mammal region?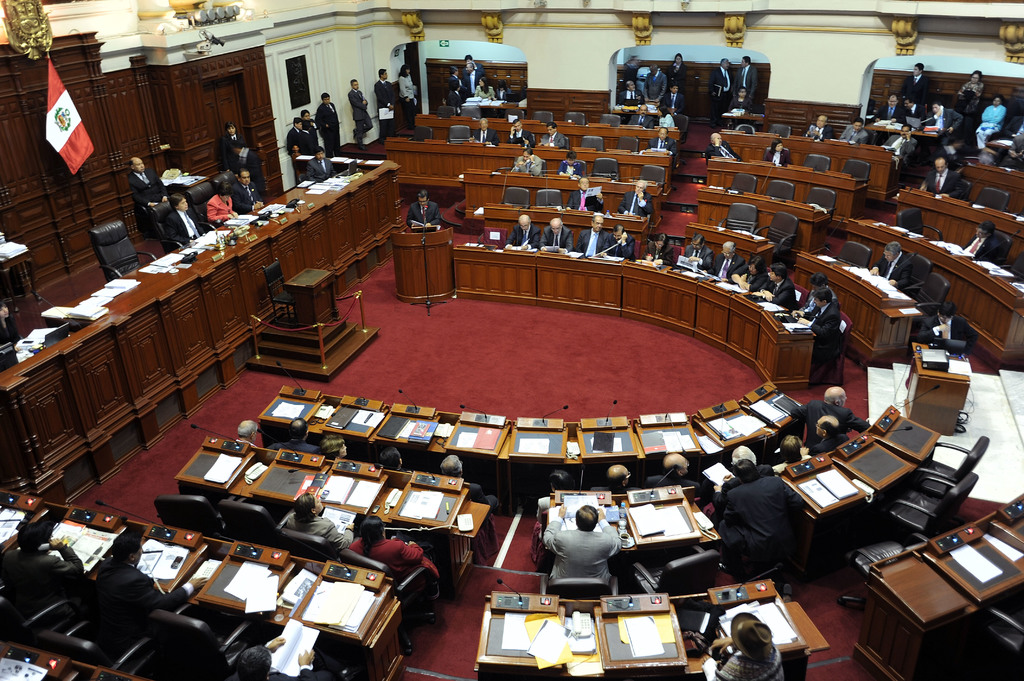
Rect(649, 128, 676, 156)
